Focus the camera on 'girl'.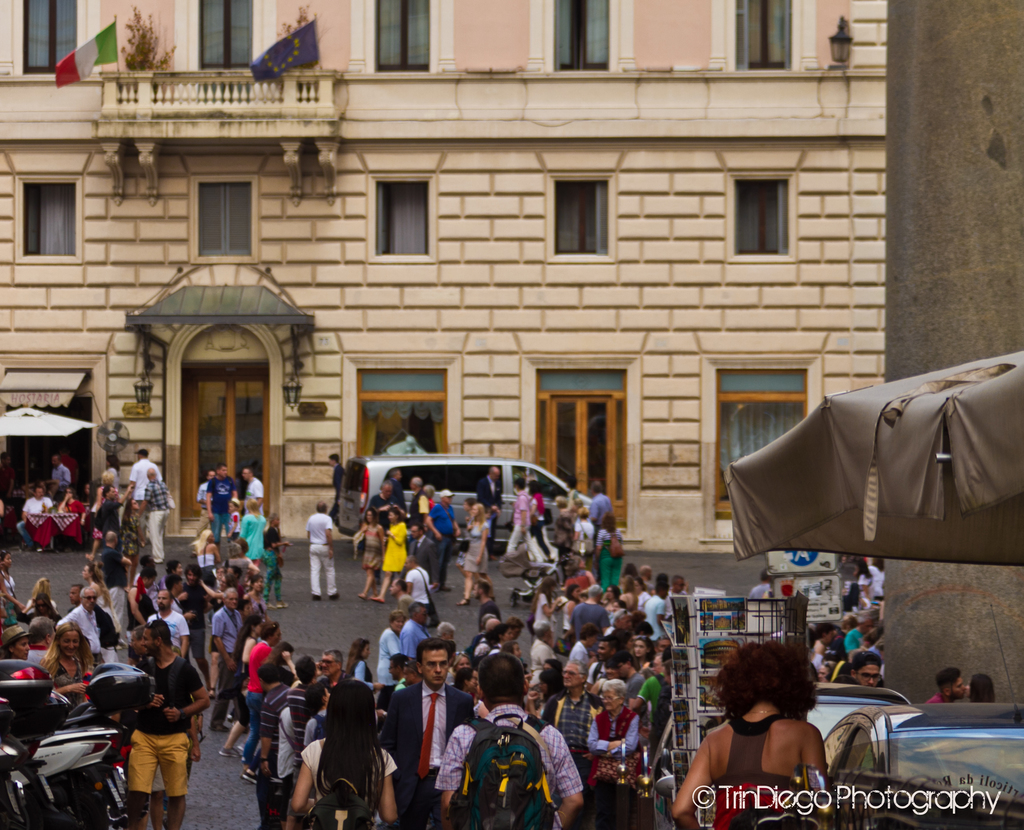
Focus region: (259,641,297,687).
